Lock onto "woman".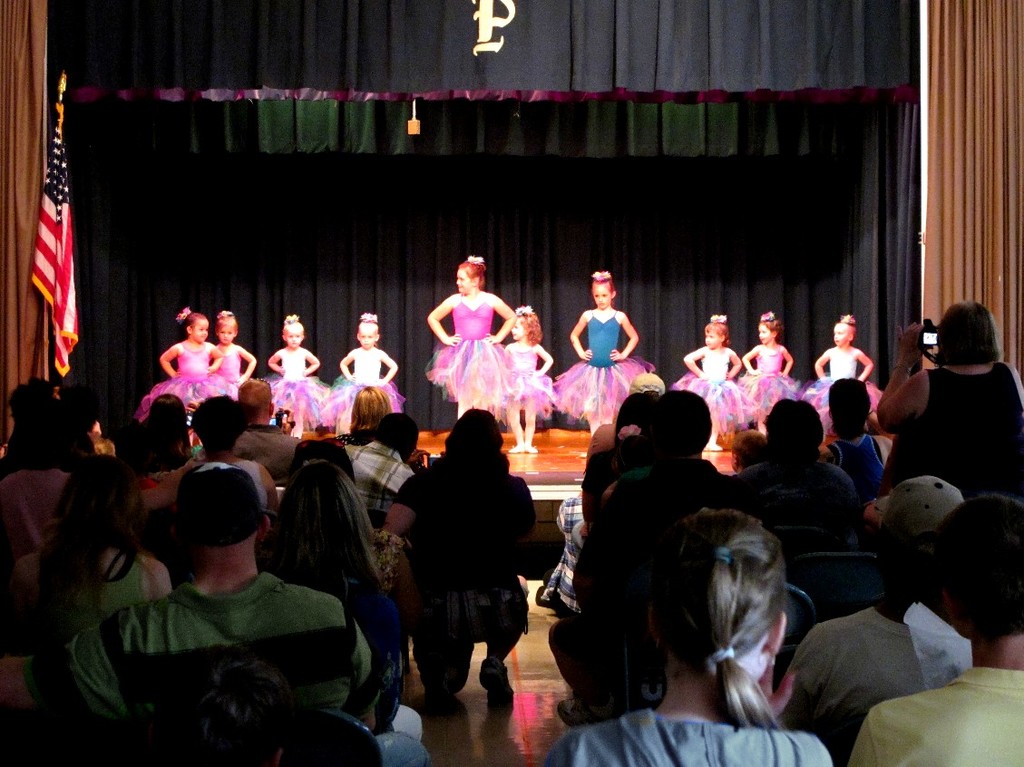
Locked: Rect(0, 451, 178, 651).
